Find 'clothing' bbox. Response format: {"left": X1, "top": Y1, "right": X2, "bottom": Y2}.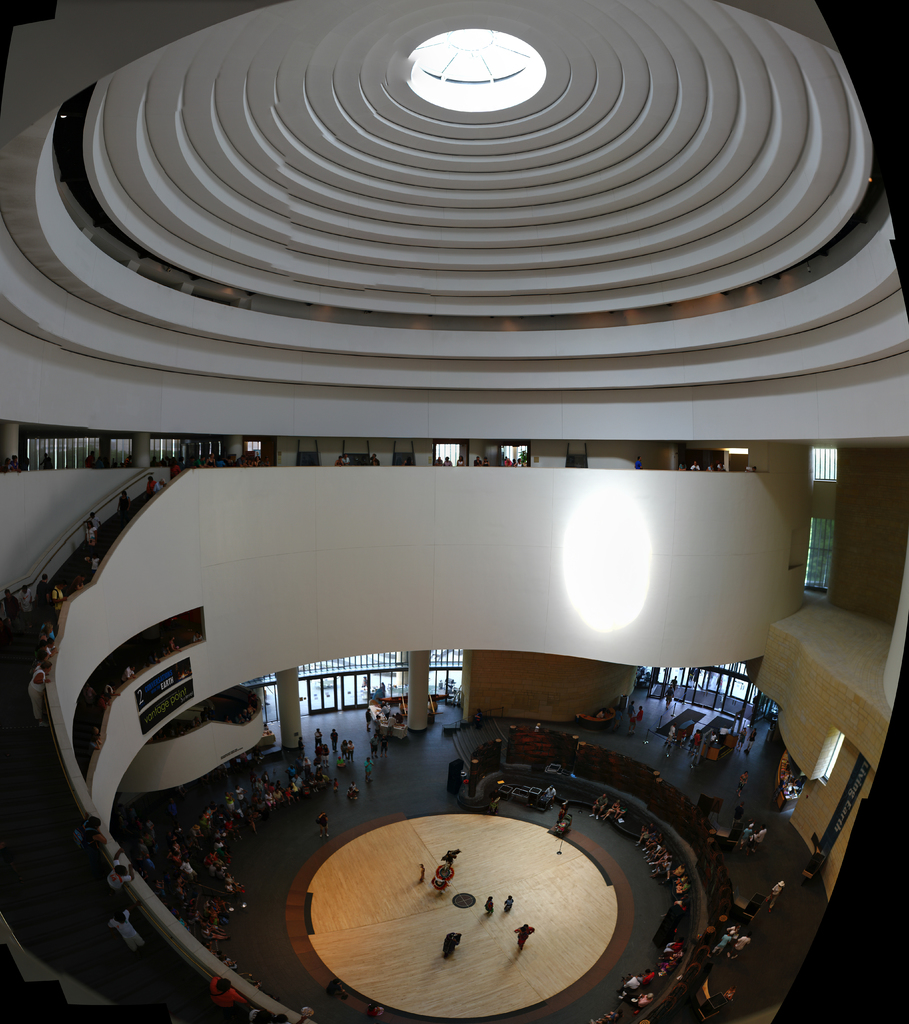
{"left": 154, "top": 481, "right": 164, "bottom": 495}.
